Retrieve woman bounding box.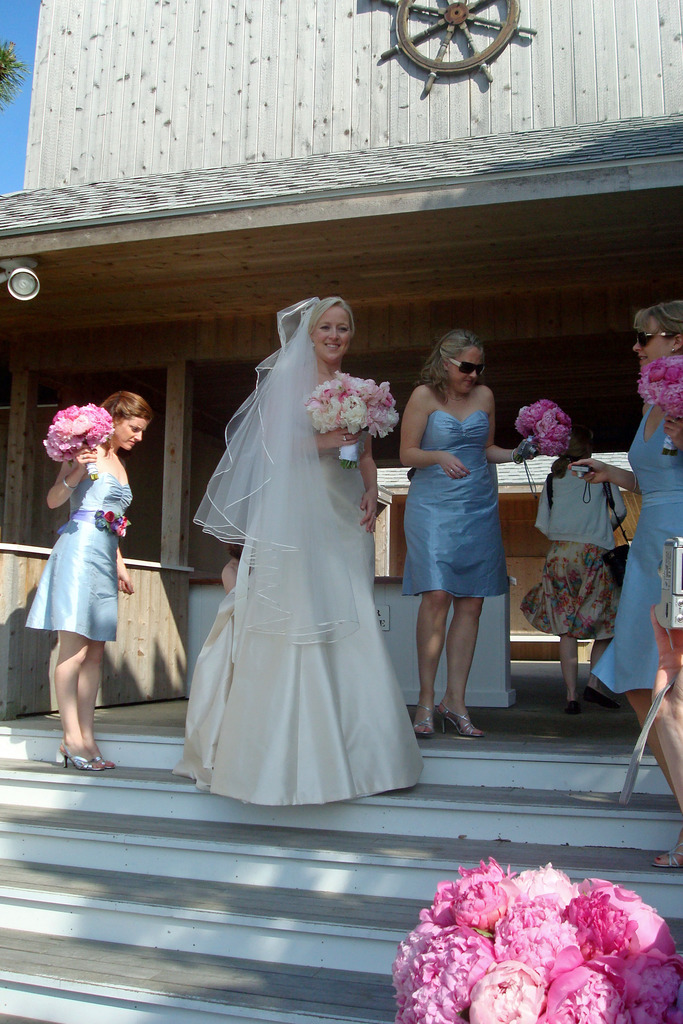
Bounding box: locate(393, 337, 542, 734).
